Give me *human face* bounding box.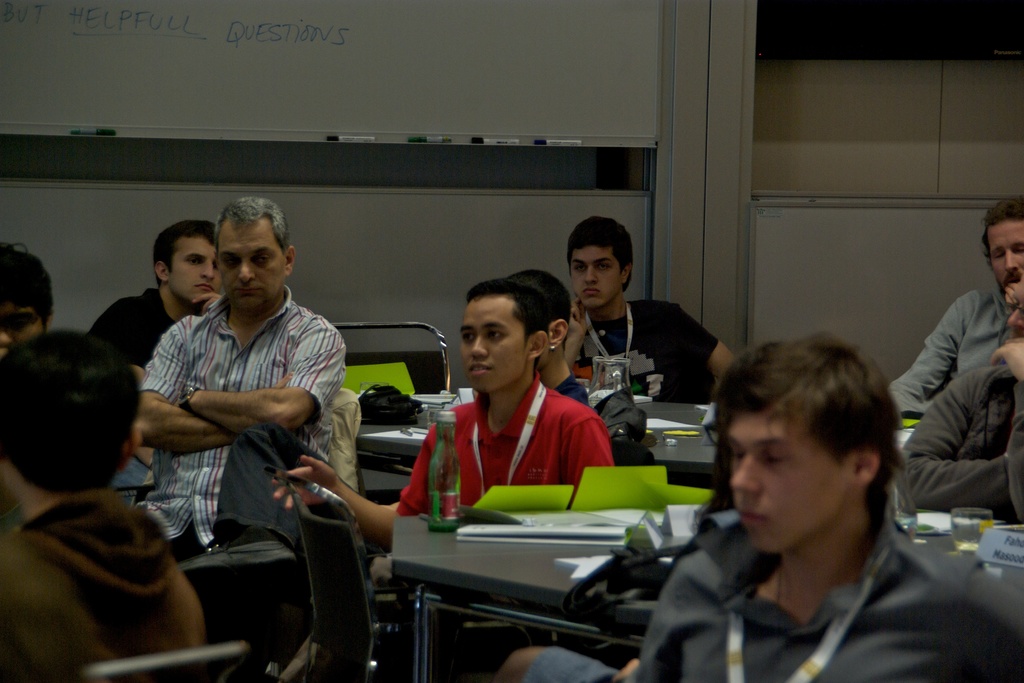
216,219,282,304.
